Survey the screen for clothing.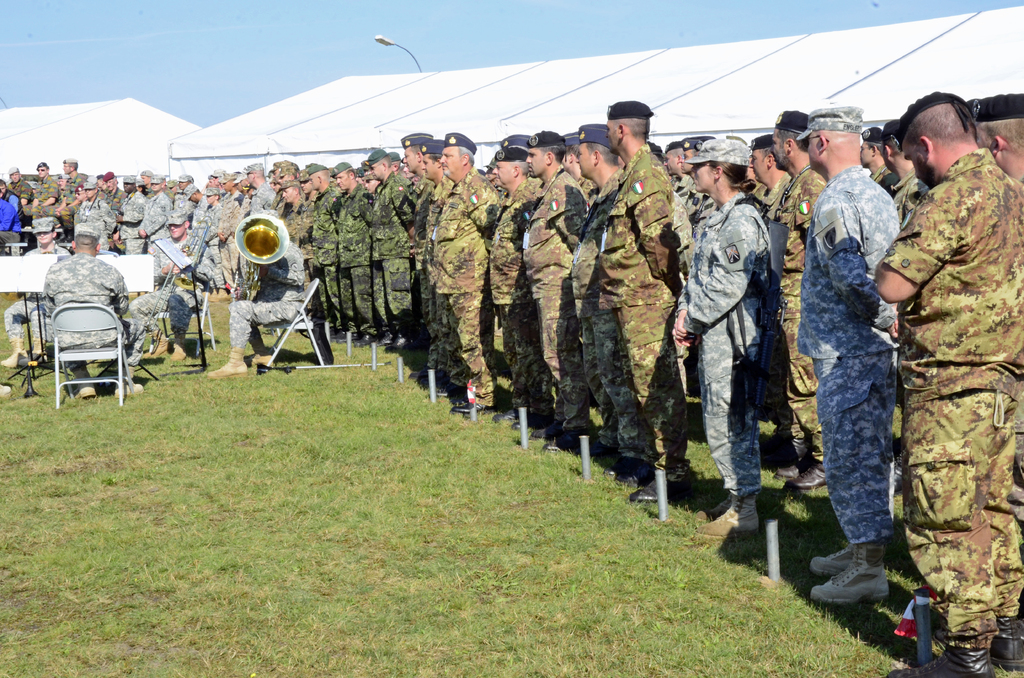
Survey found: BBox(393, 175, 436, 335).
